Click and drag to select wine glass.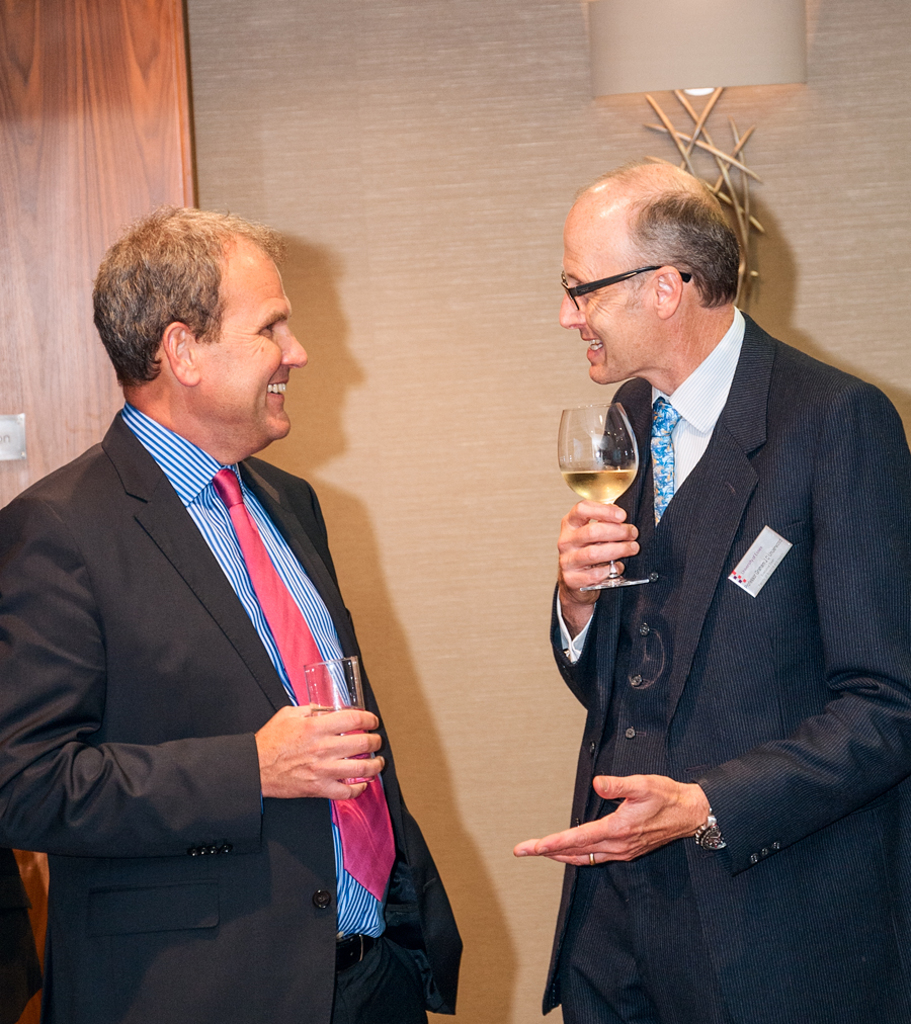
Selection: {"x1": 554, "y1": 402, "x2": 650, "y2": 587}.
